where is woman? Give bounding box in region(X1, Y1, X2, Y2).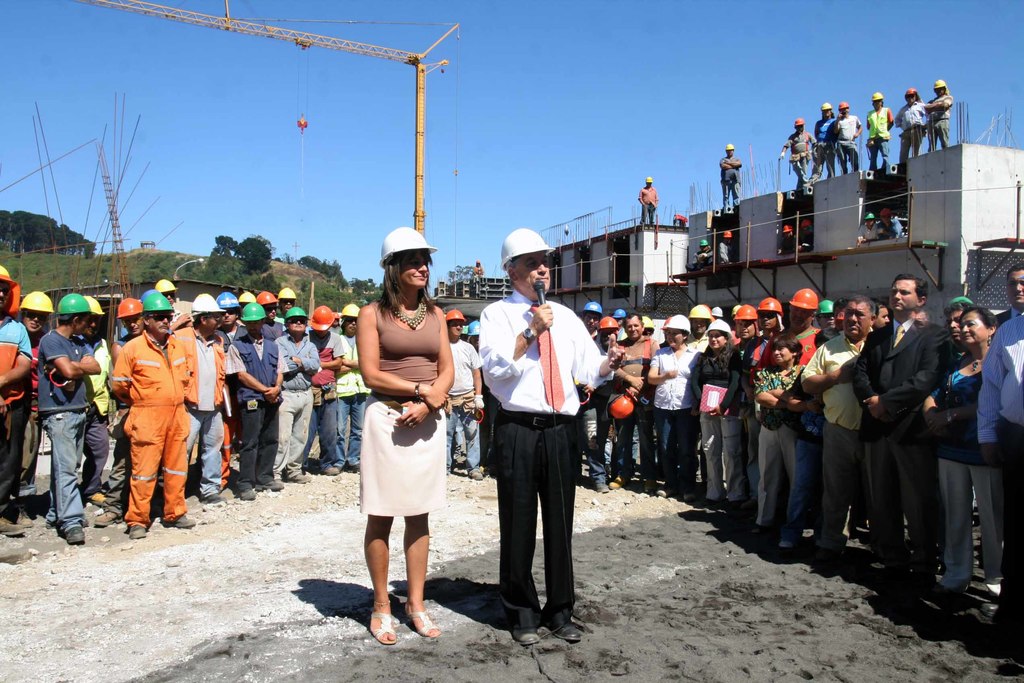
region(588, 313, 636, 491).
